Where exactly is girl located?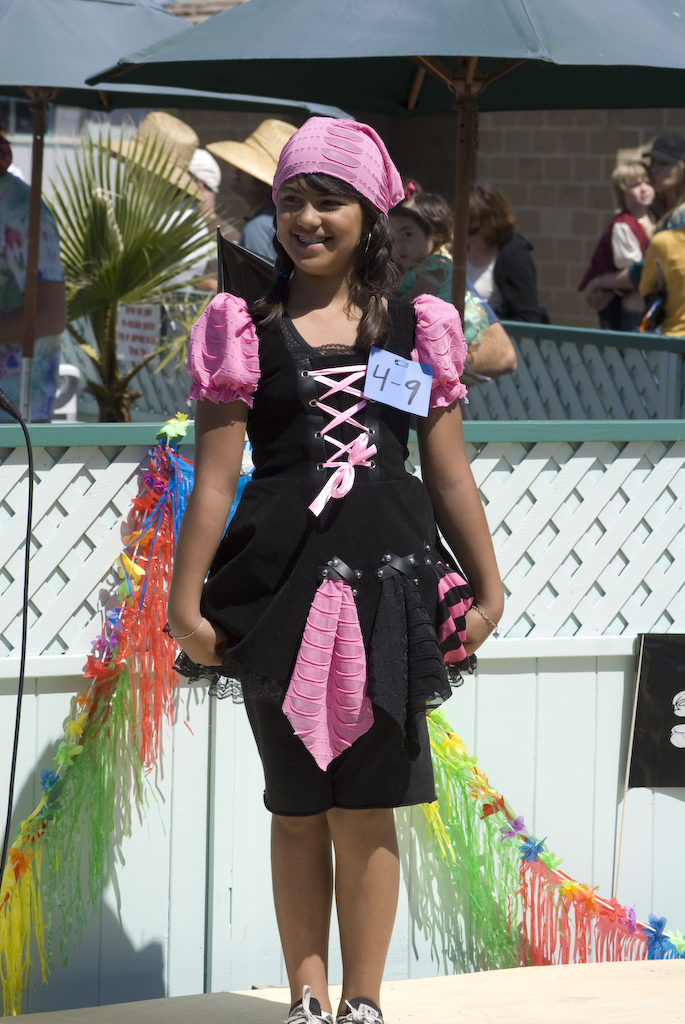
Its bounding box is box(578, 149, 656, 292).
